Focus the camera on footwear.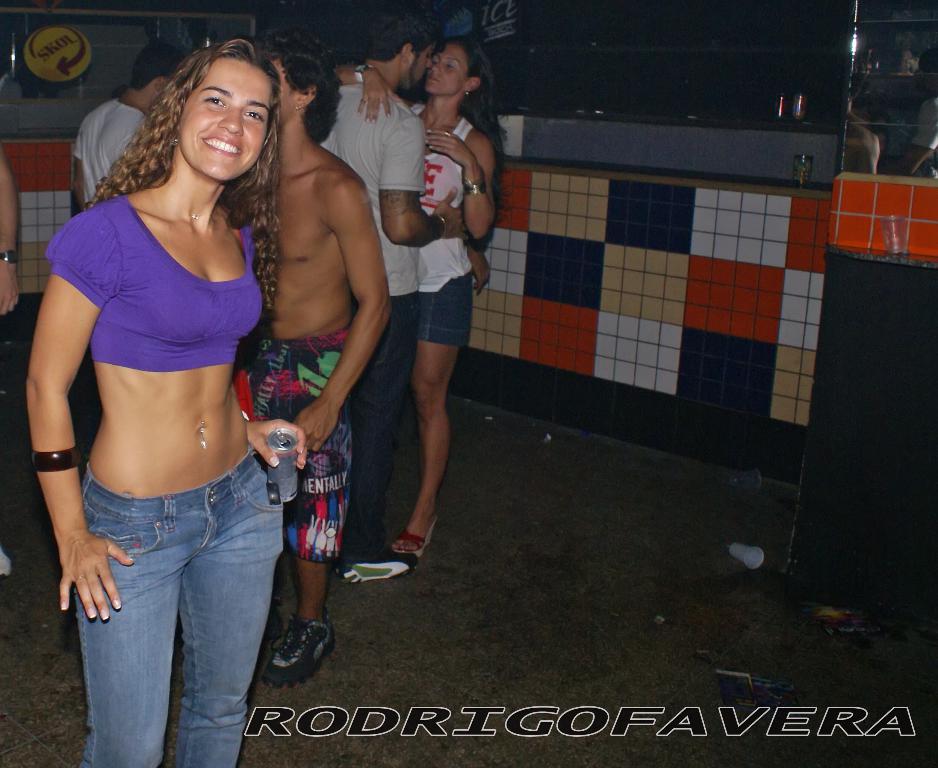
Focus region: detection(389, 517, 443, 558).
